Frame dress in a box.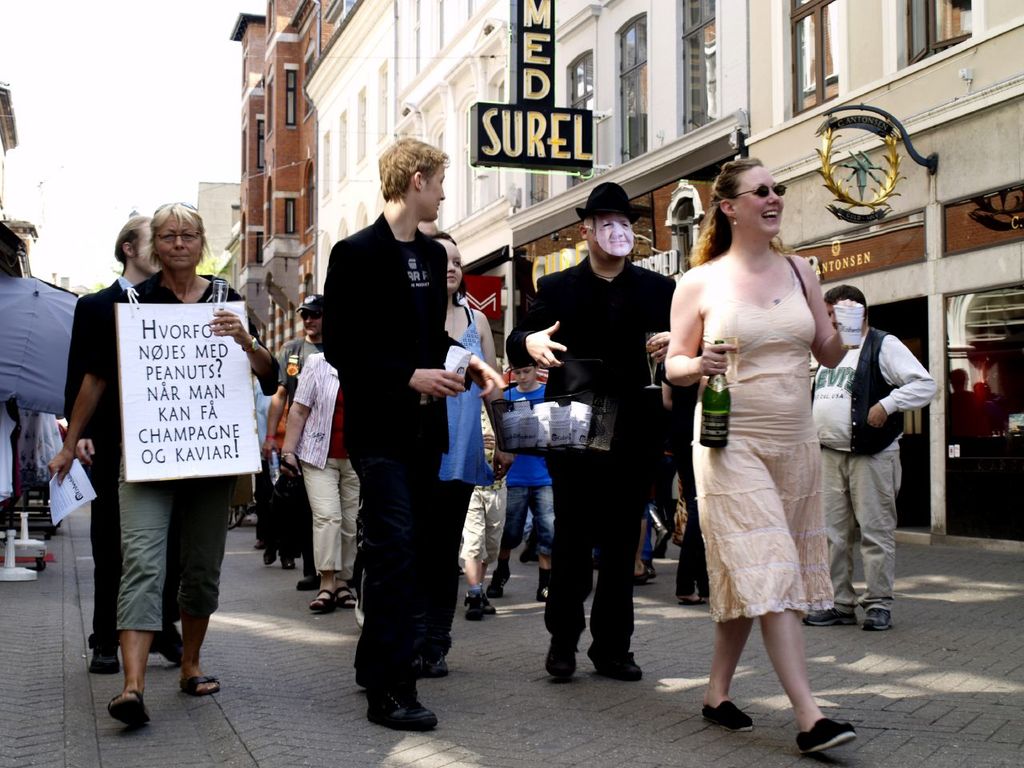
(442,302,496,490).
